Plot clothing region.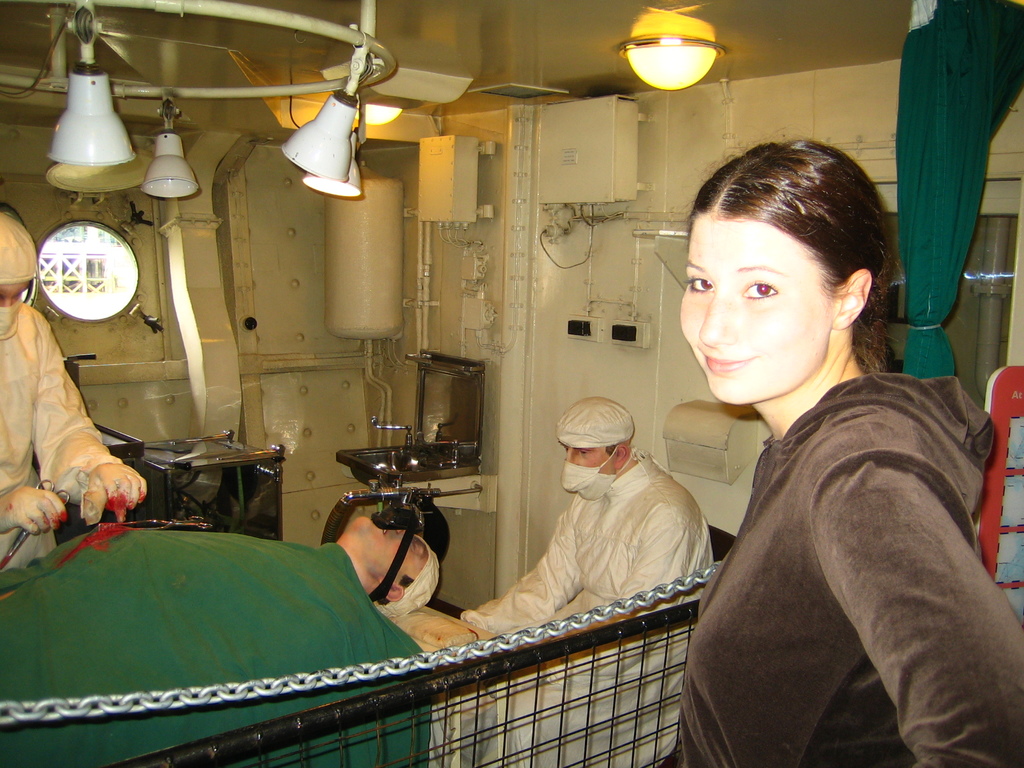
Plotted at bbox(0, 298, 138, 563).
